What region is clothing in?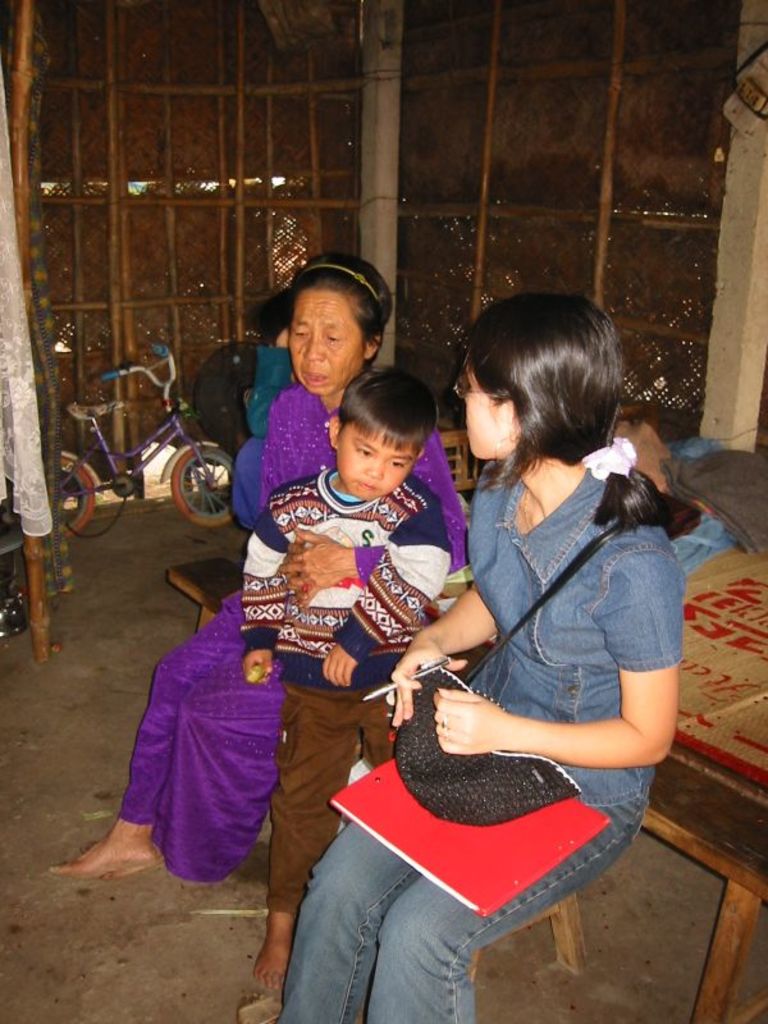
select_region(122, 379, 457, 887).
